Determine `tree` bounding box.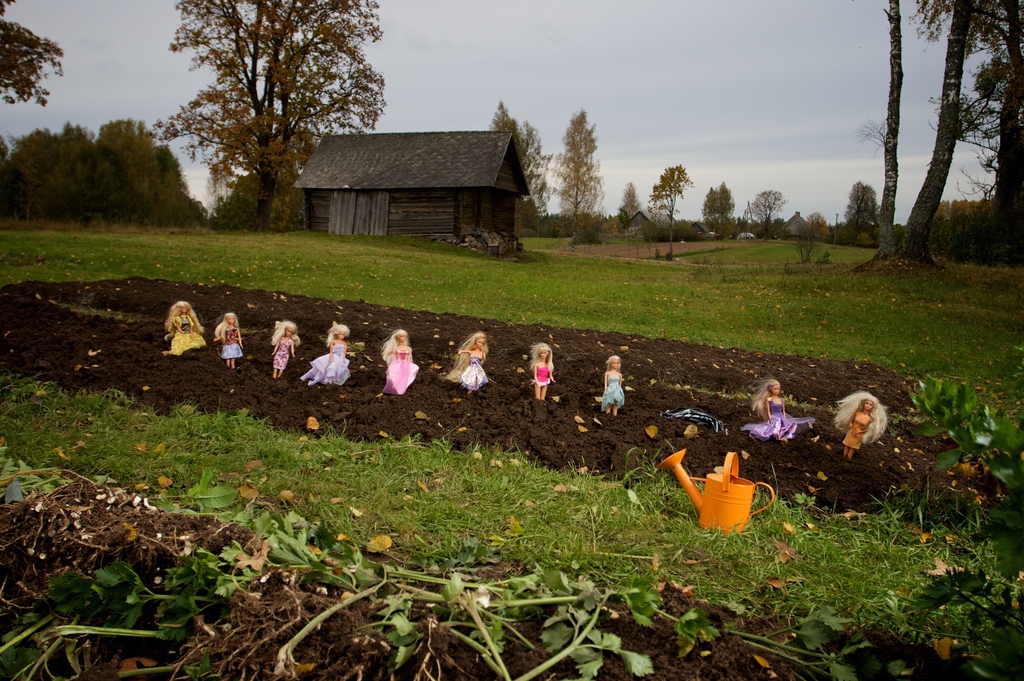
Determined: [609,180,641,230].
